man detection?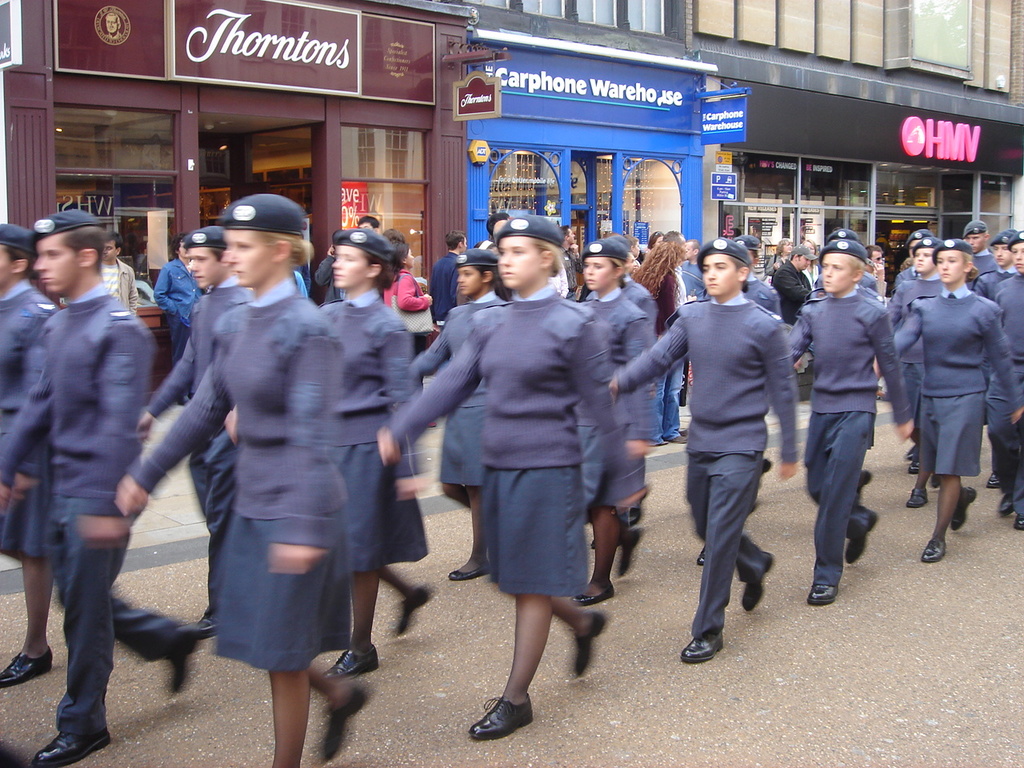
box=[6, 182, 168, 738]
